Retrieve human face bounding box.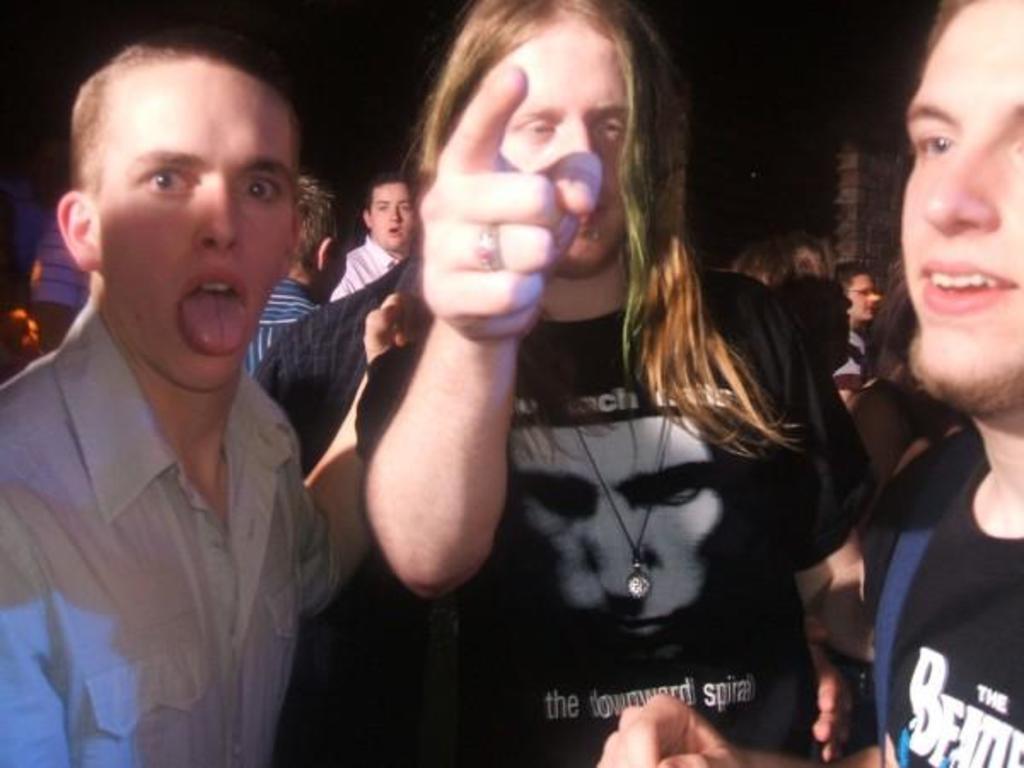
Bounding box: x1=510 y1=406 x2=724 y2=655.
